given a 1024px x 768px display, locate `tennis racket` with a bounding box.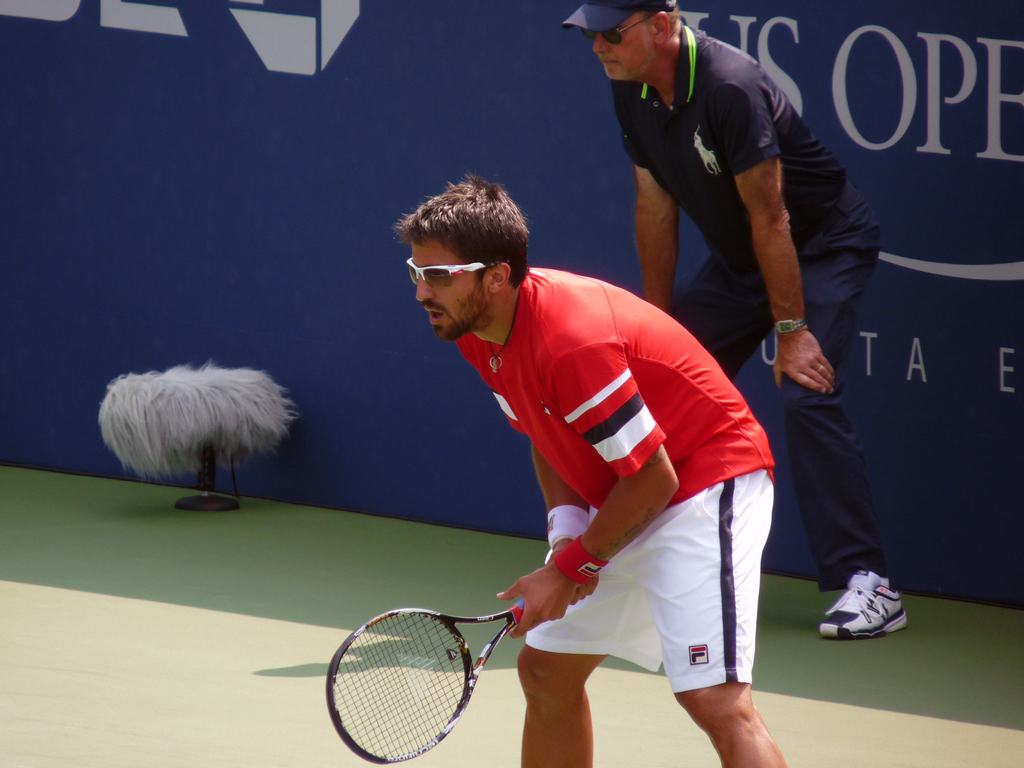
Located: detection(323, 596, 525, 765).
